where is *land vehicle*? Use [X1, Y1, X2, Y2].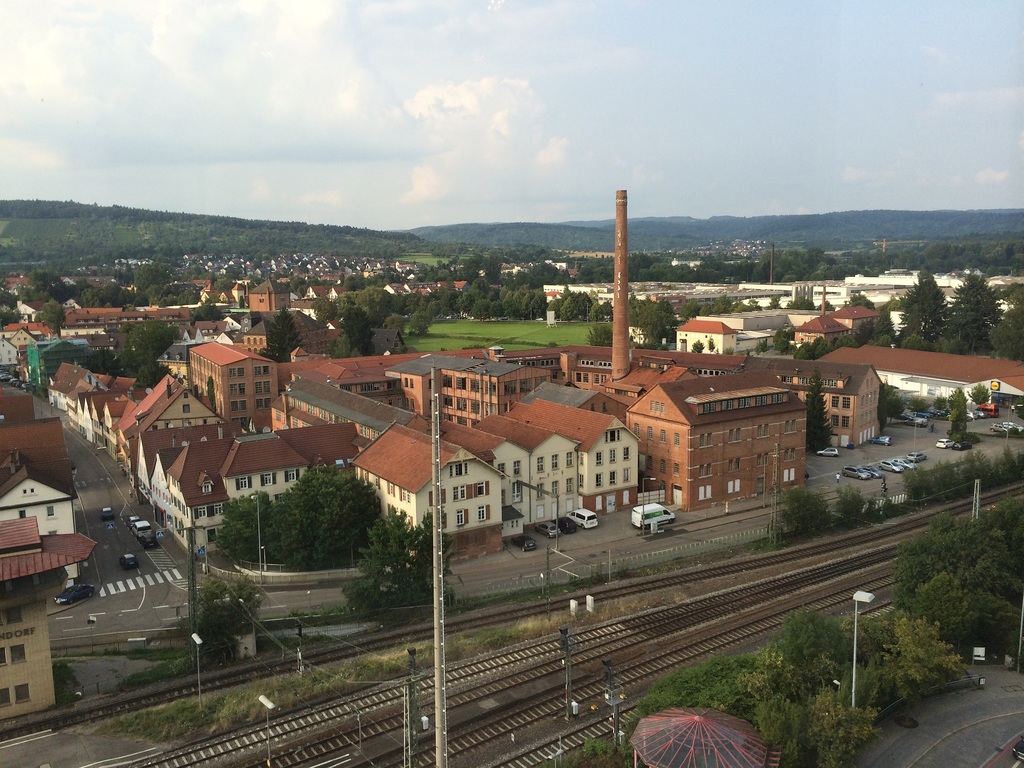
[125, 513, 142, 529].
